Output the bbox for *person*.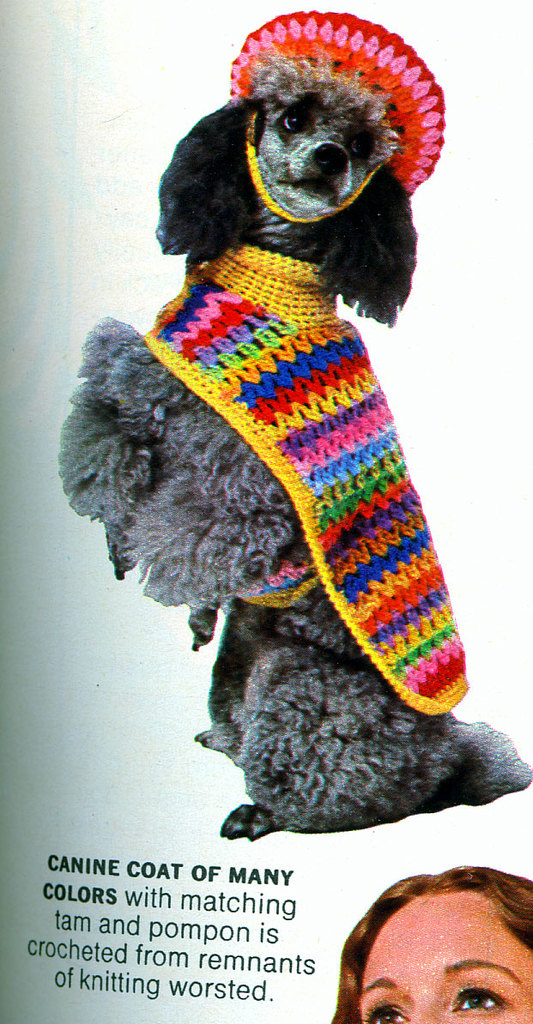
324:849:532:1023.
